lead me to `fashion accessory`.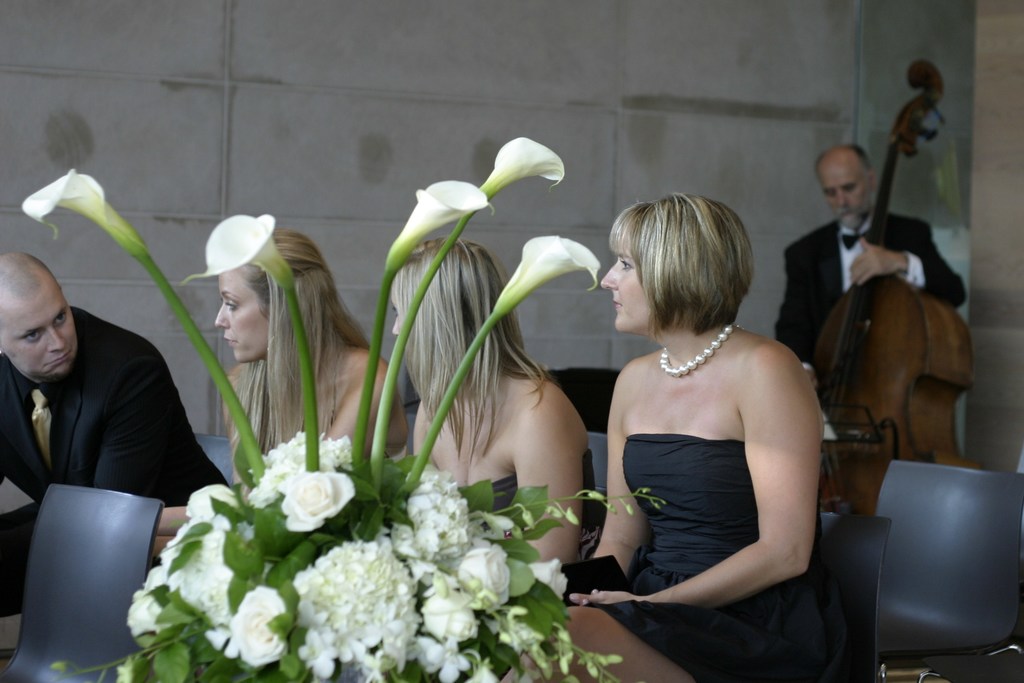
Lead to 843 231 872 250.
